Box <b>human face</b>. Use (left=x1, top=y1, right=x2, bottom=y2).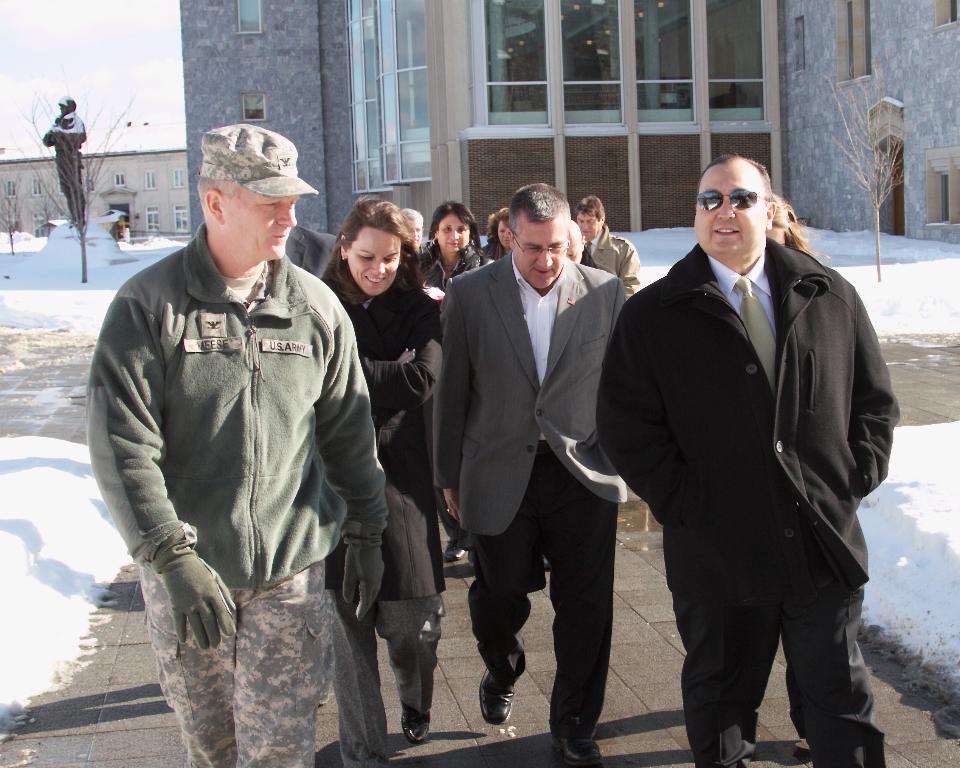
(left=577, top=208, right=604, bottom=240).
